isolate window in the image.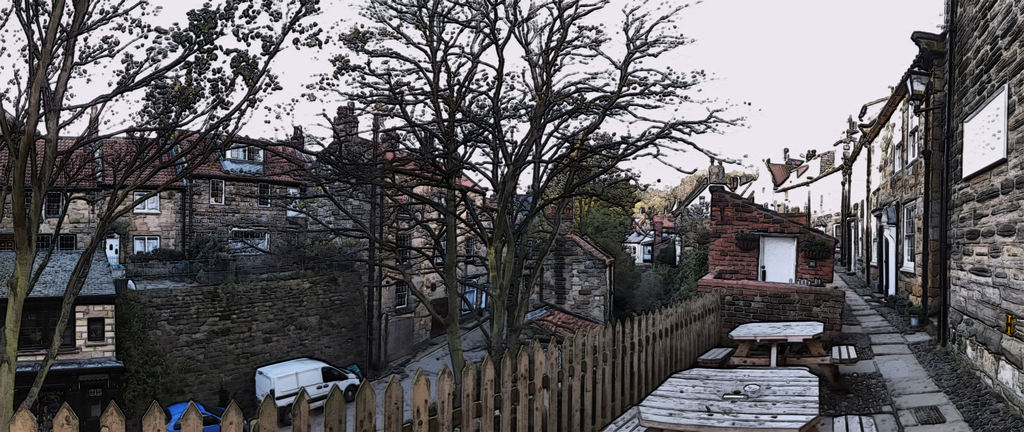
Isolated region: 467,209,477,236.
